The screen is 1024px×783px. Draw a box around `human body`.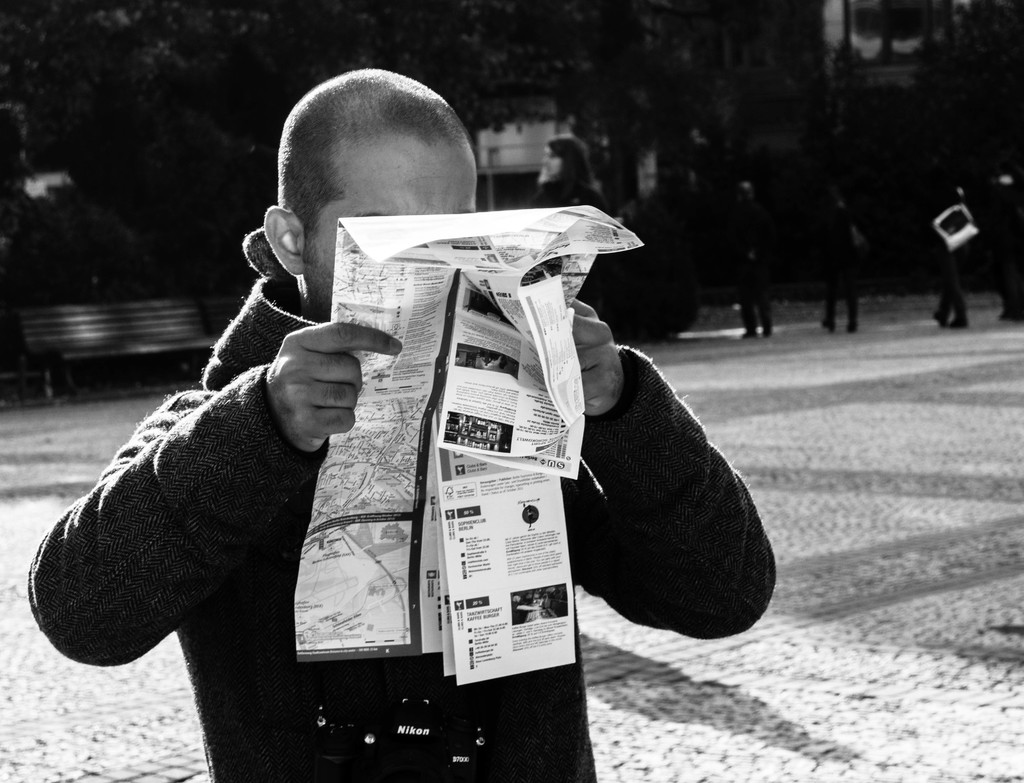
996, 167, 1021, 337.
